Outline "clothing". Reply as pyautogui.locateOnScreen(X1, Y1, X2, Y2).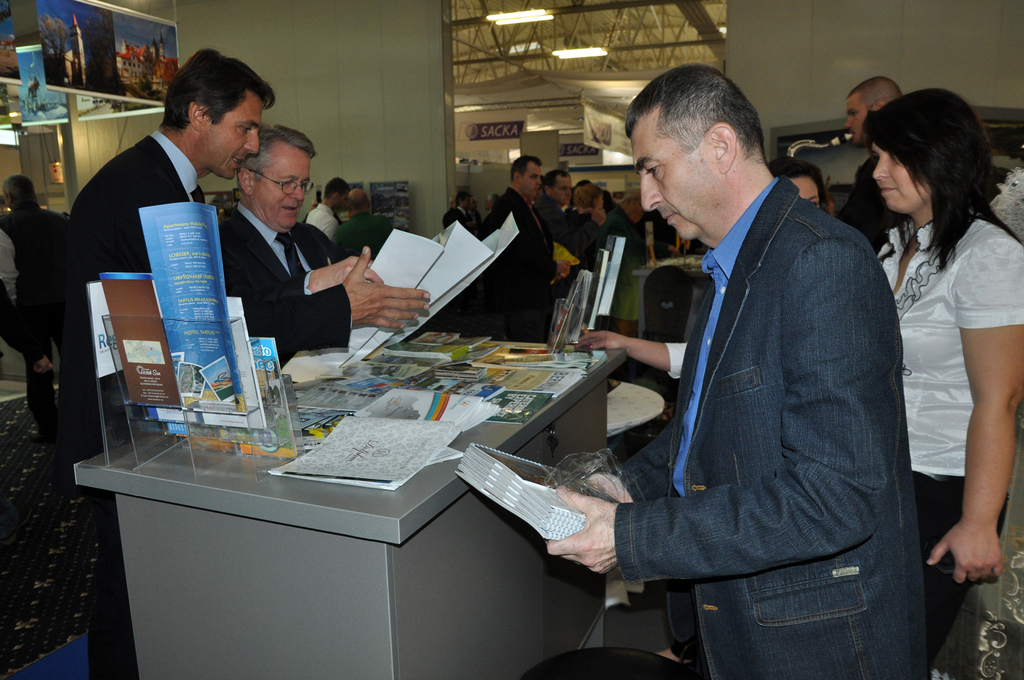
pyautogui.locateOnScreen(214, 202, 348, 365).
